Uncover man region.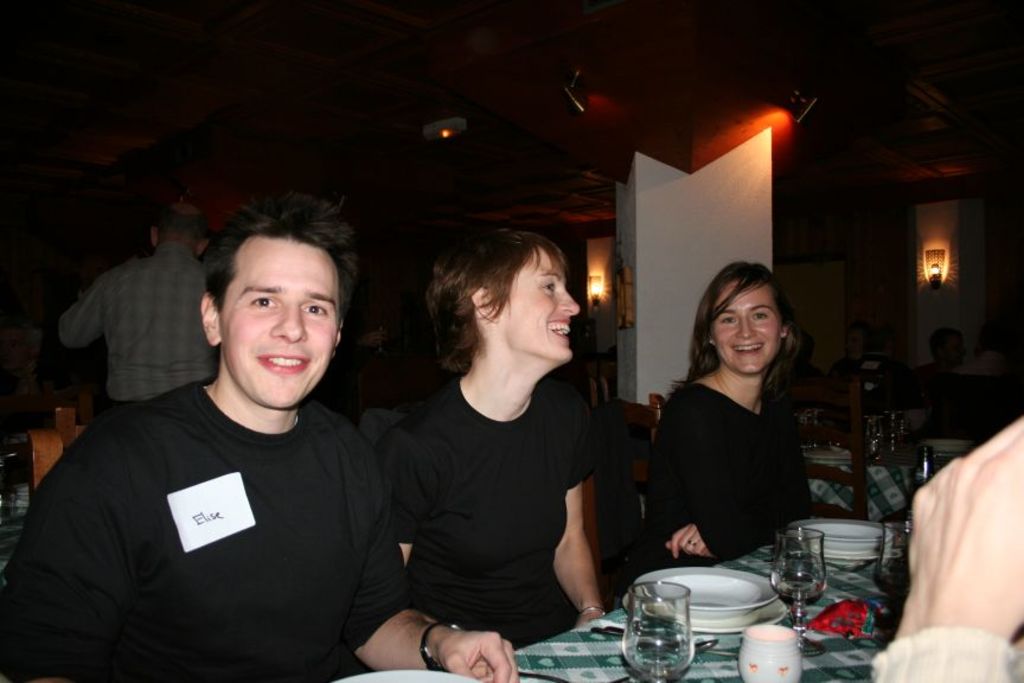
Uncovered: bbox(62, 193, 216, 416).
